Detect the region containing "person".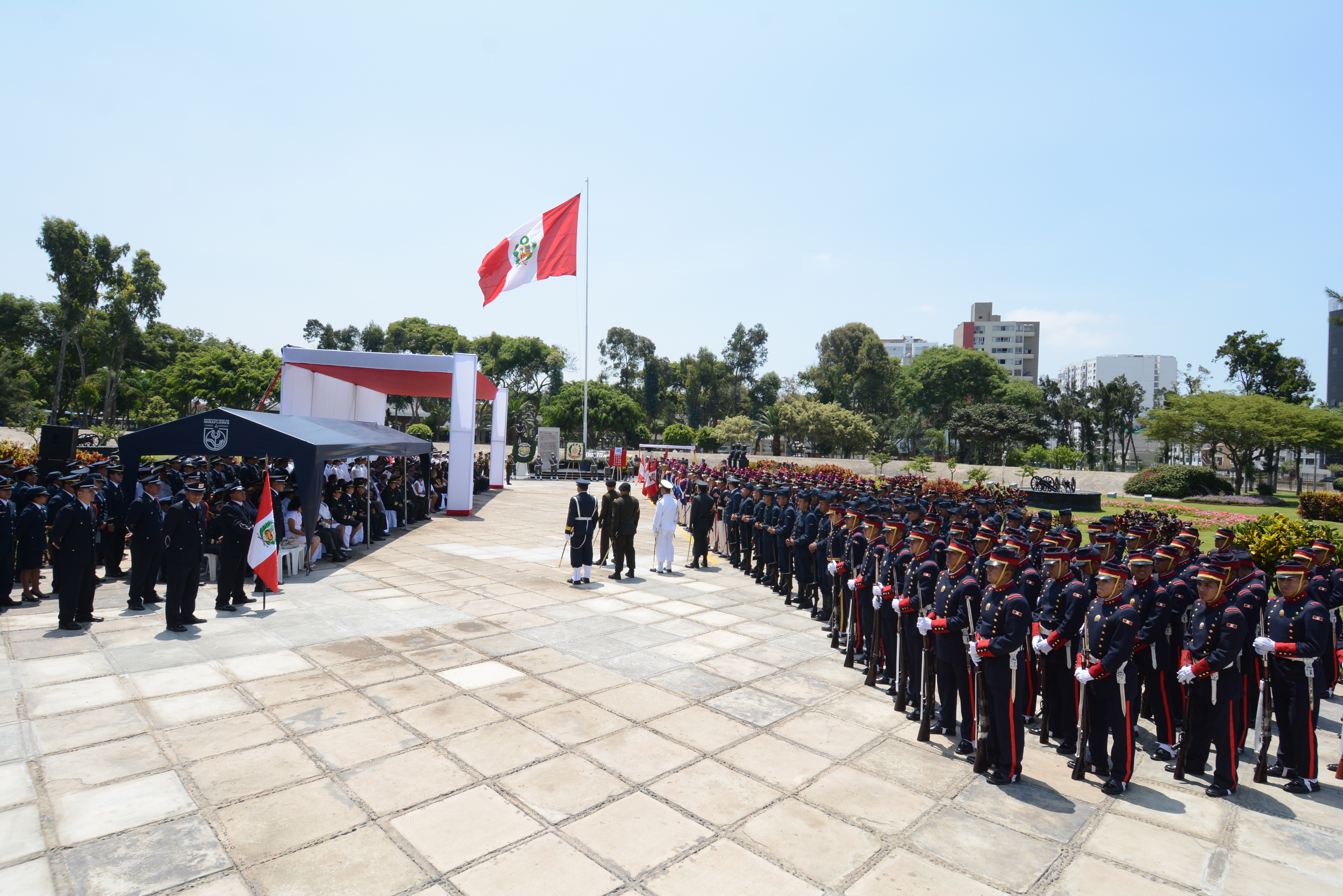
234 147 243 182.
